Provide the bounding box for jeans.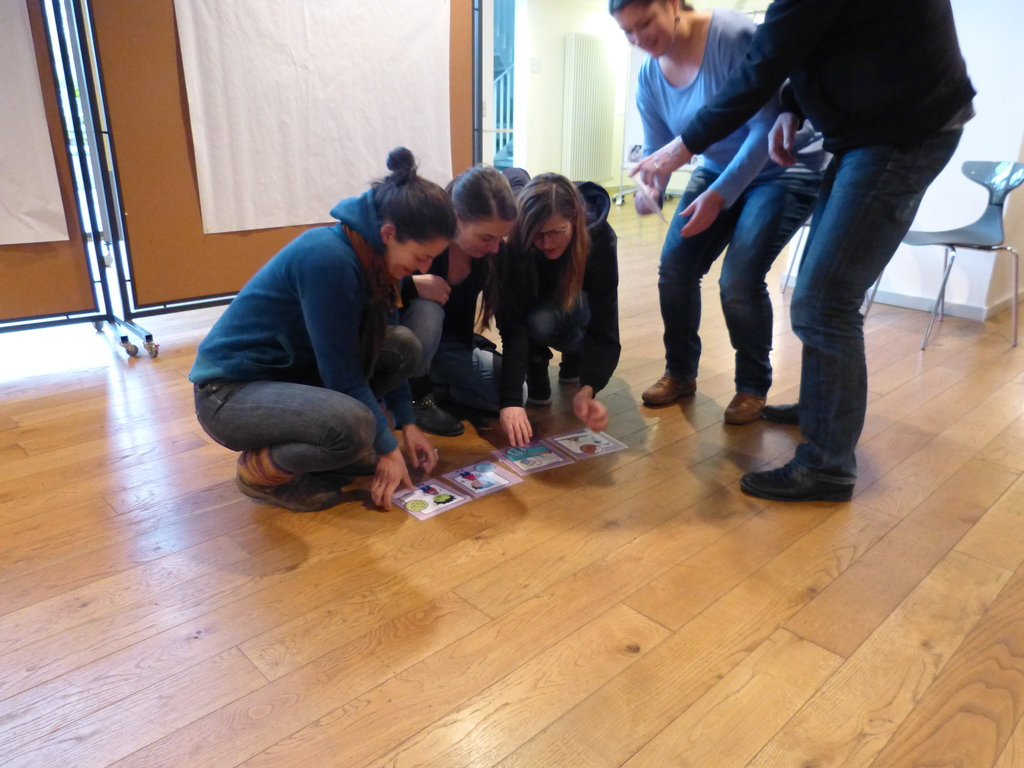
(780, 117, 959, 484).
